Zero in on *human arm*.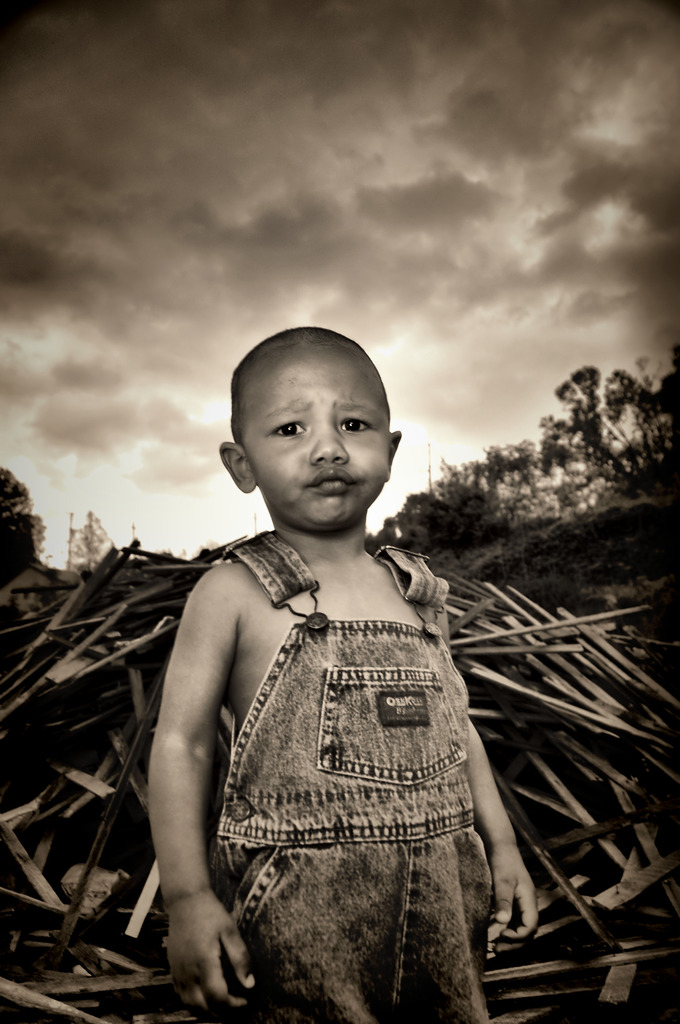
Zeroed in: left=432, top=580, right=546, bottom=939.
